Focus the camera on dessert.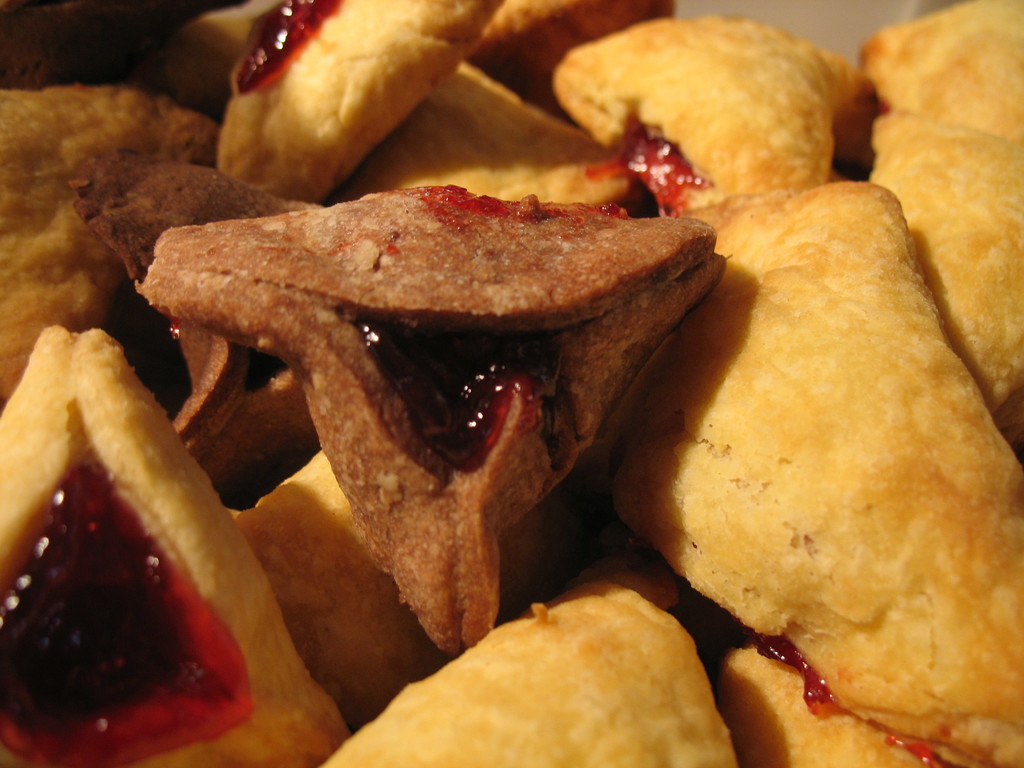
Focus region: x1=222, y1=453, x2=436, y2=712.
